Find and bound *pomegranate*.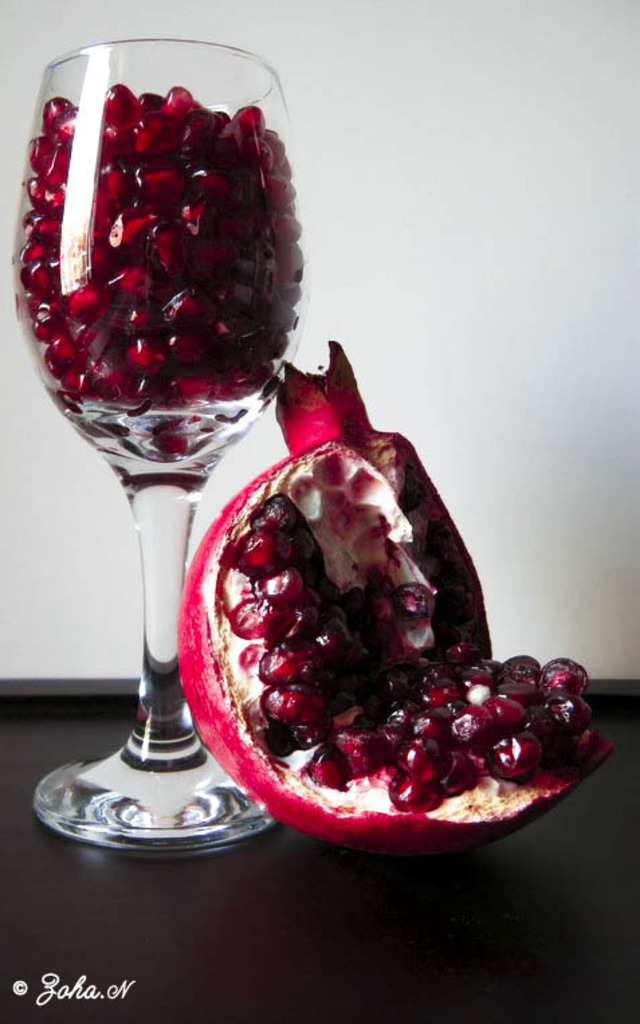
Bound: detection(173, 340, 621, 848).
